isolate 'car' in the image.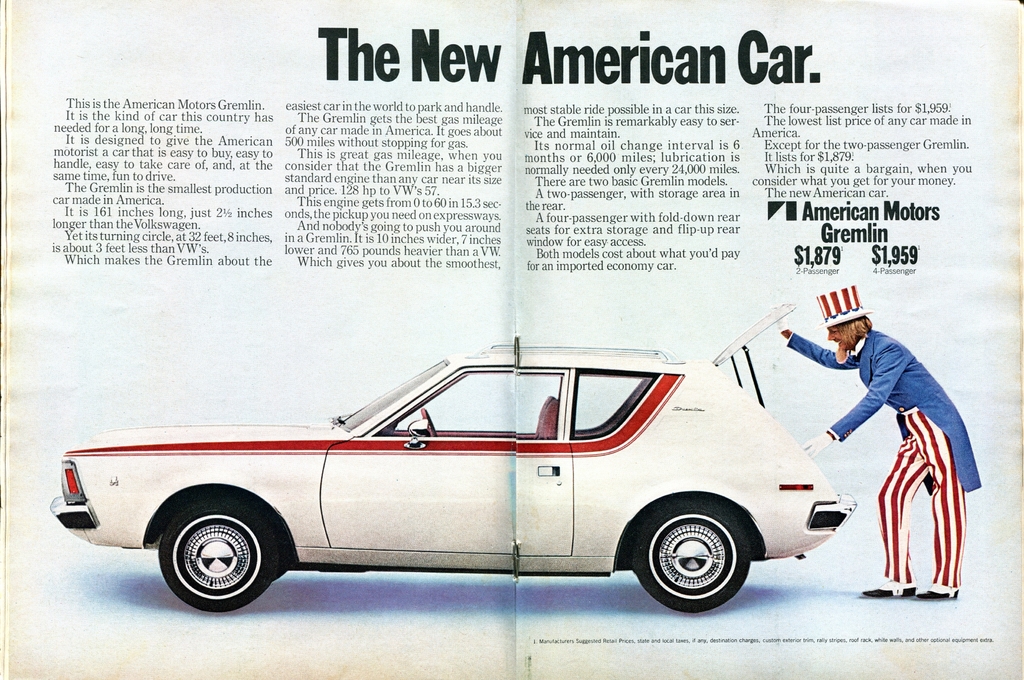
Isolated region: [47,303,855,616].
